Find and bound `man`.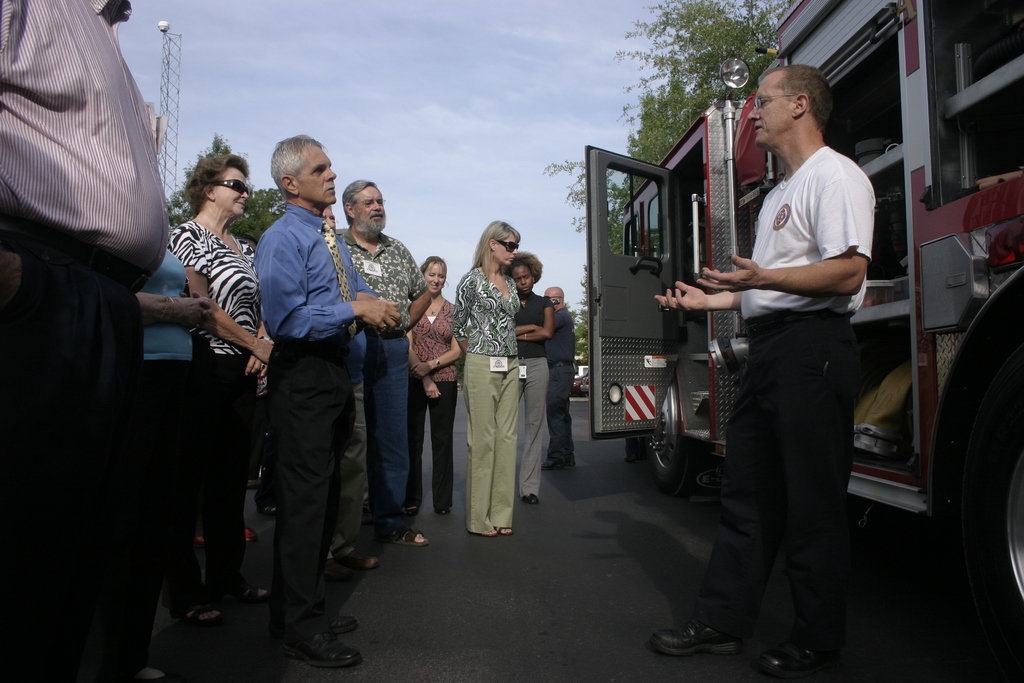
Bound: <bbox>235, 135, 376, 662</bbox>.
